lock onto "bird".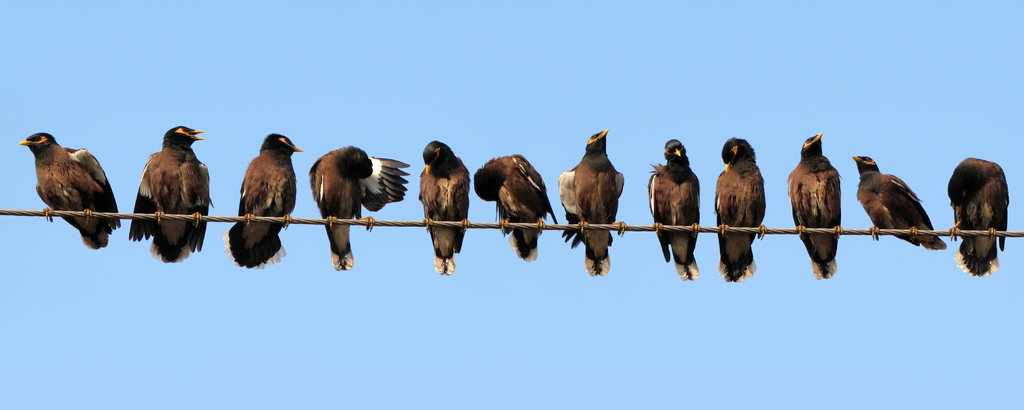
Locked: <region>865, 167, 935, 247</region>.
